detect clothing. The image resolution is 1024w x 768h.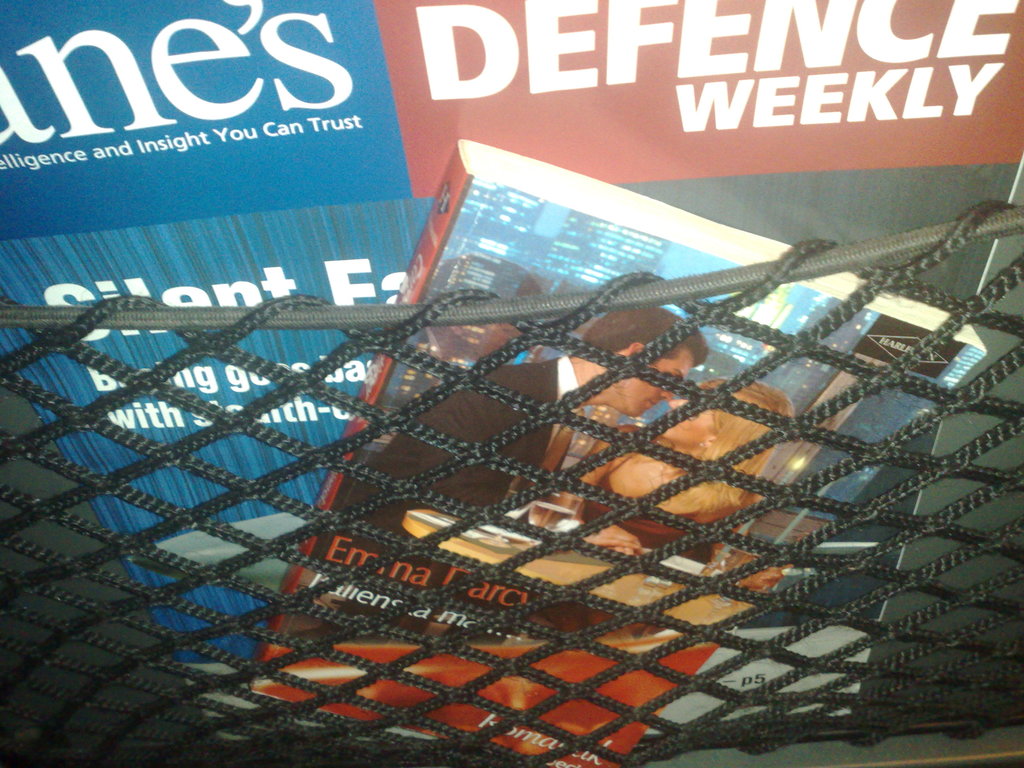
[339,358,593,572].
